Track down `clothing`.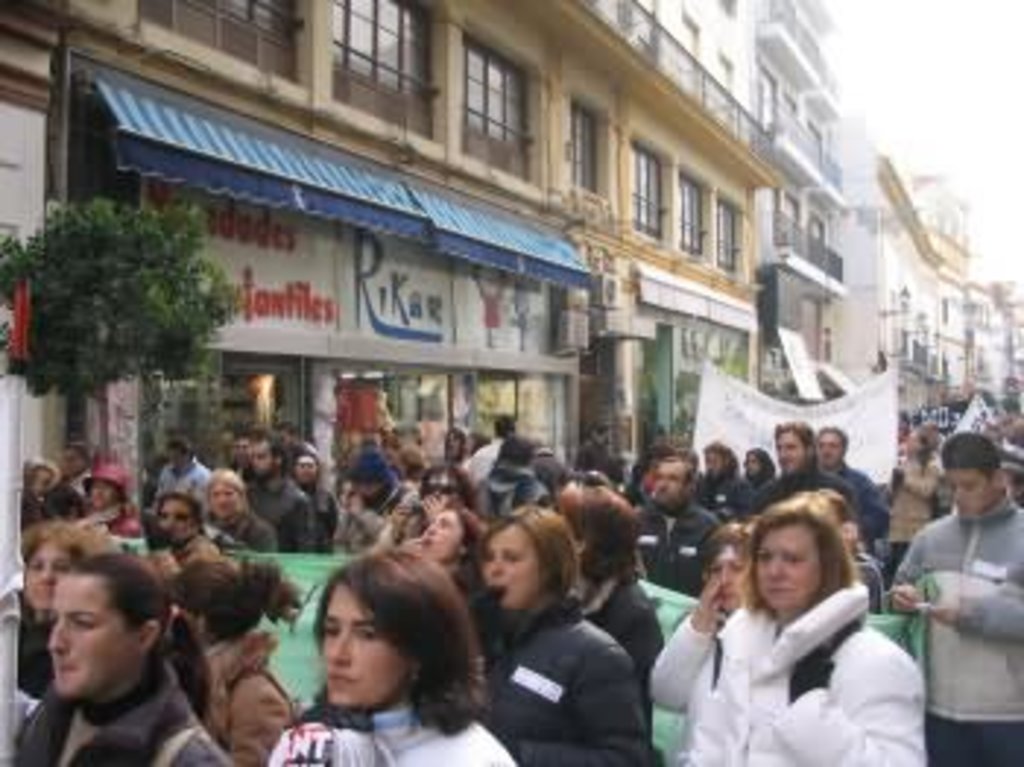
Tracked to {"x1": 255, "y1": 700, "x2": 509, "y2": 764}.
